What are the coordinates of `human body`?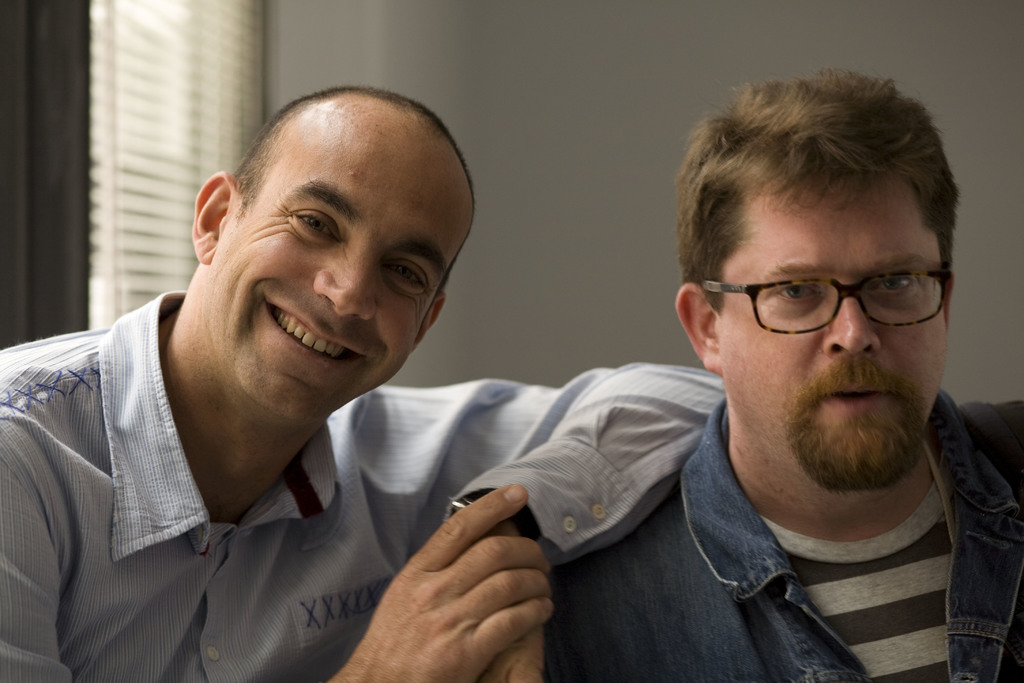
0,85,728,682.
